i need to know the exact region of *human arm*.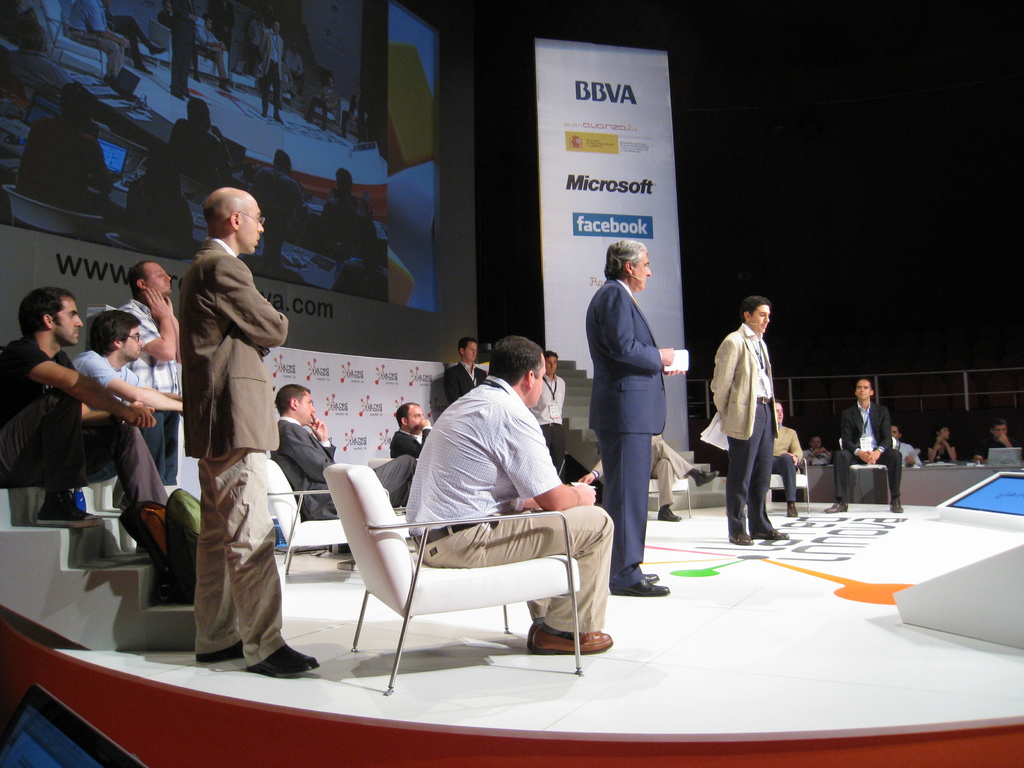
Region: l=61, t=395, r=159, b=431.
